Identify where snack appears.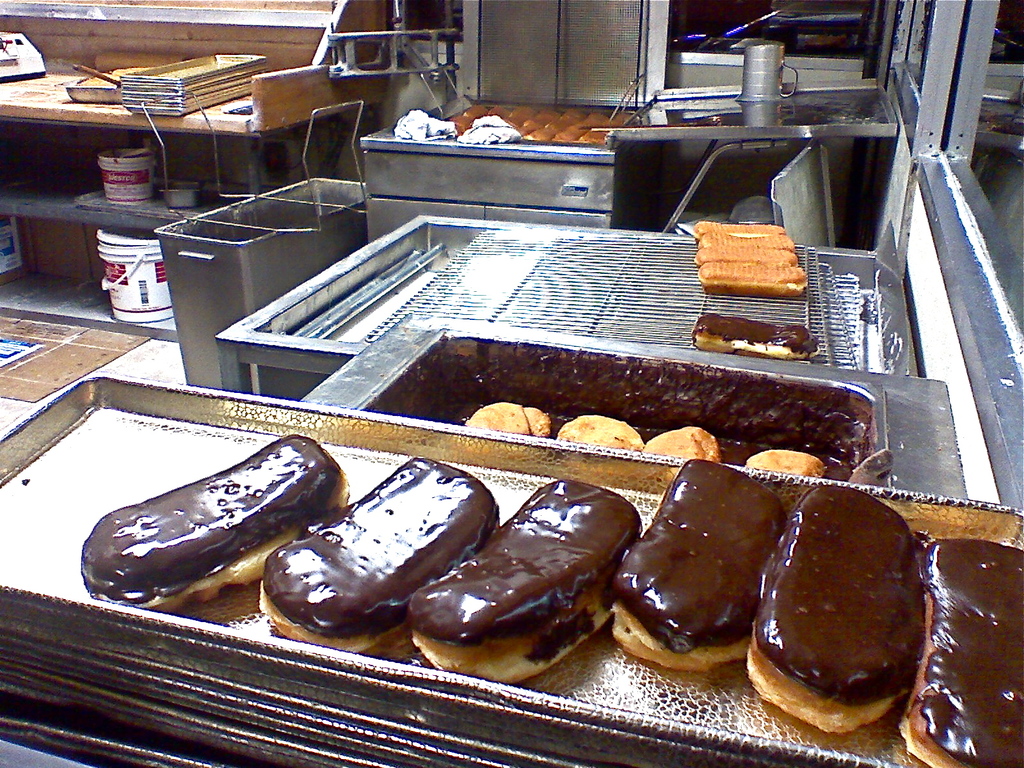
Appears at {"left": 463, "top": 402, "right": 550, "bottom": 436}.
